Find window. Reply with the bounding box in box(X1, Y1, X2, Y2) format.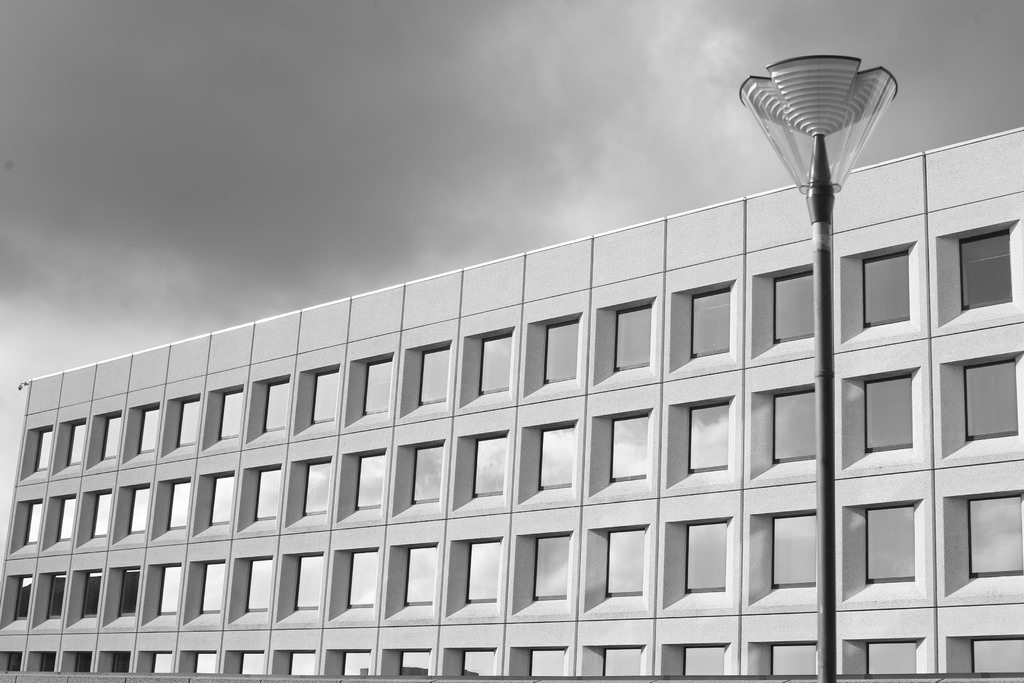
box(685, 649, 724, 675).
